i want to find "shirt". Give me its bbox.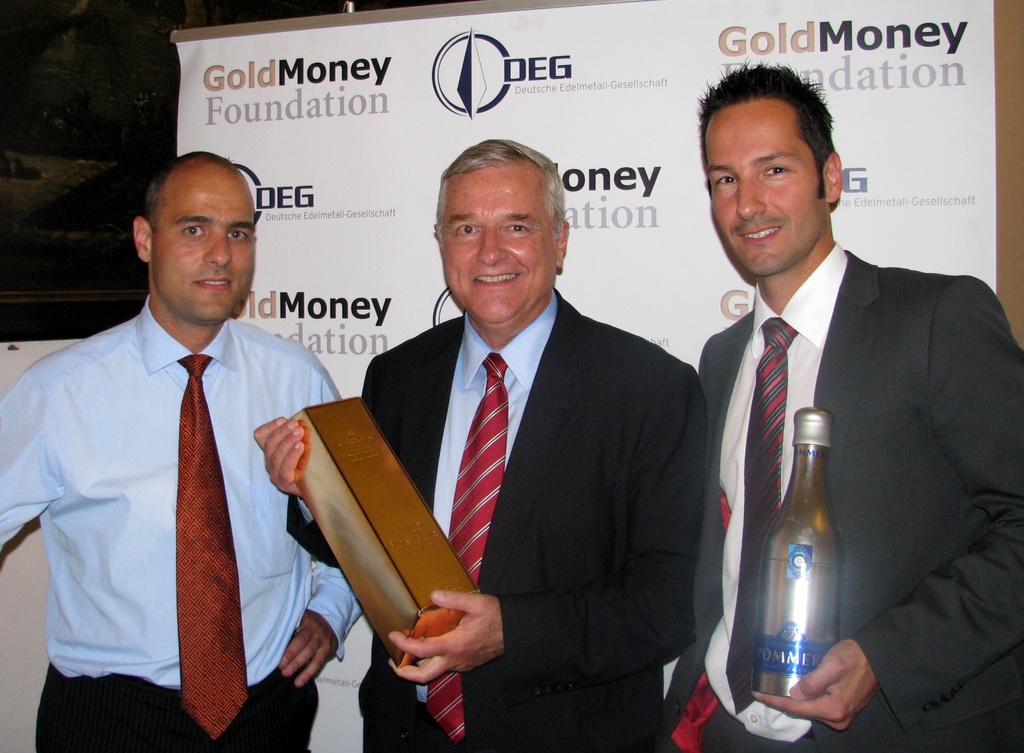
<box>701,239,849,743</box>.
